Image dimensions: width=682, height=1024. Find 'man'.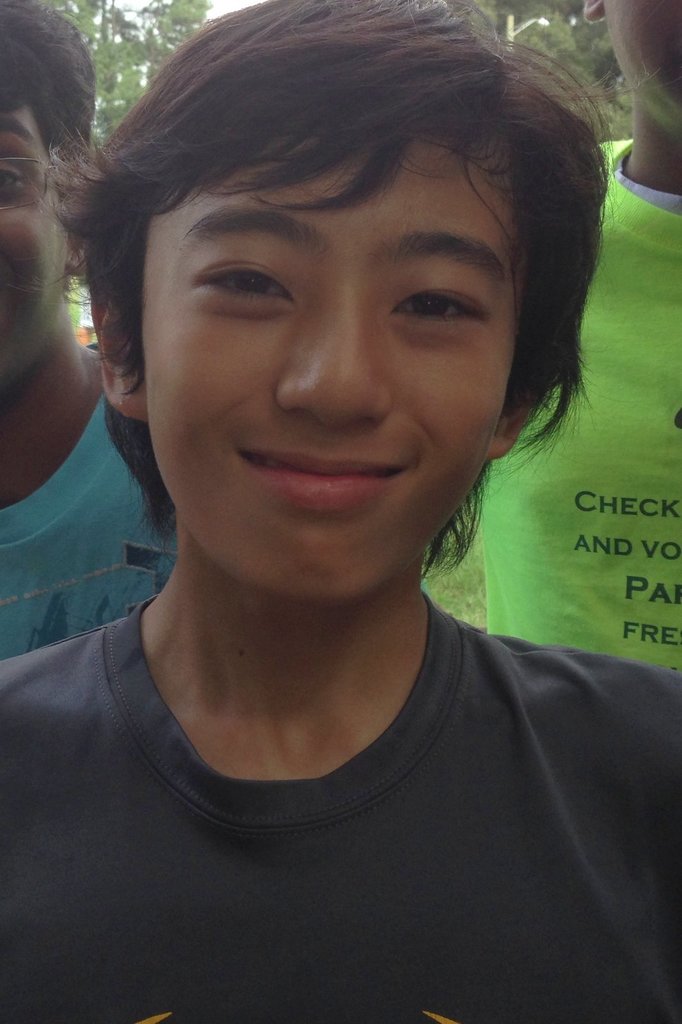
x1=0, y1=0, x2=681, y2=1023.
